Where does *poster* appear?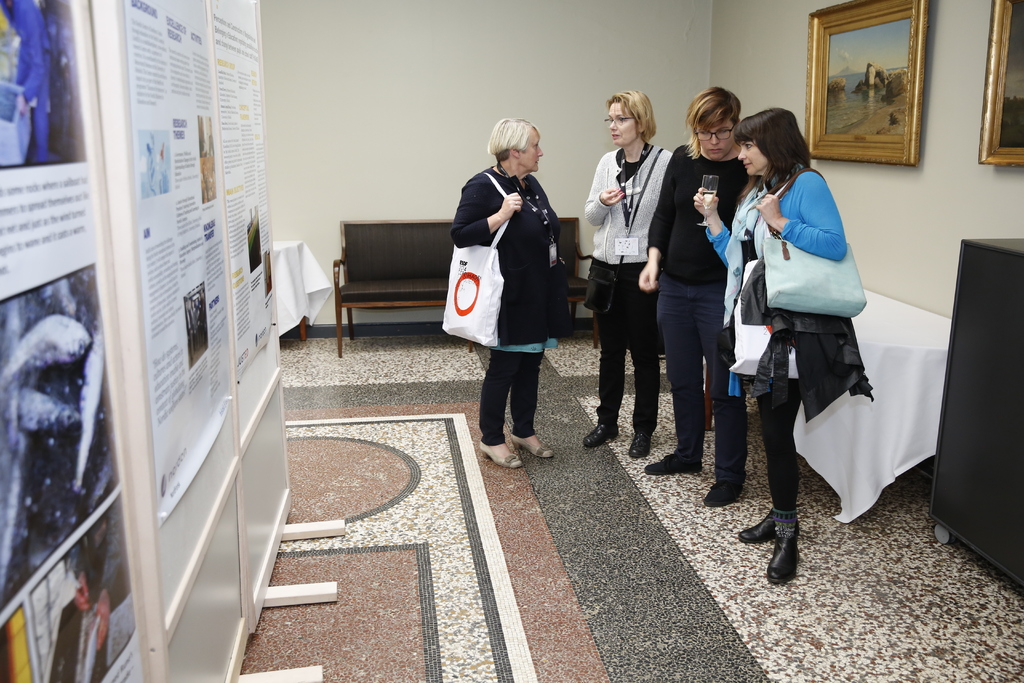
Appears at [x1=118, y1=0, x2=234, y2=516].
